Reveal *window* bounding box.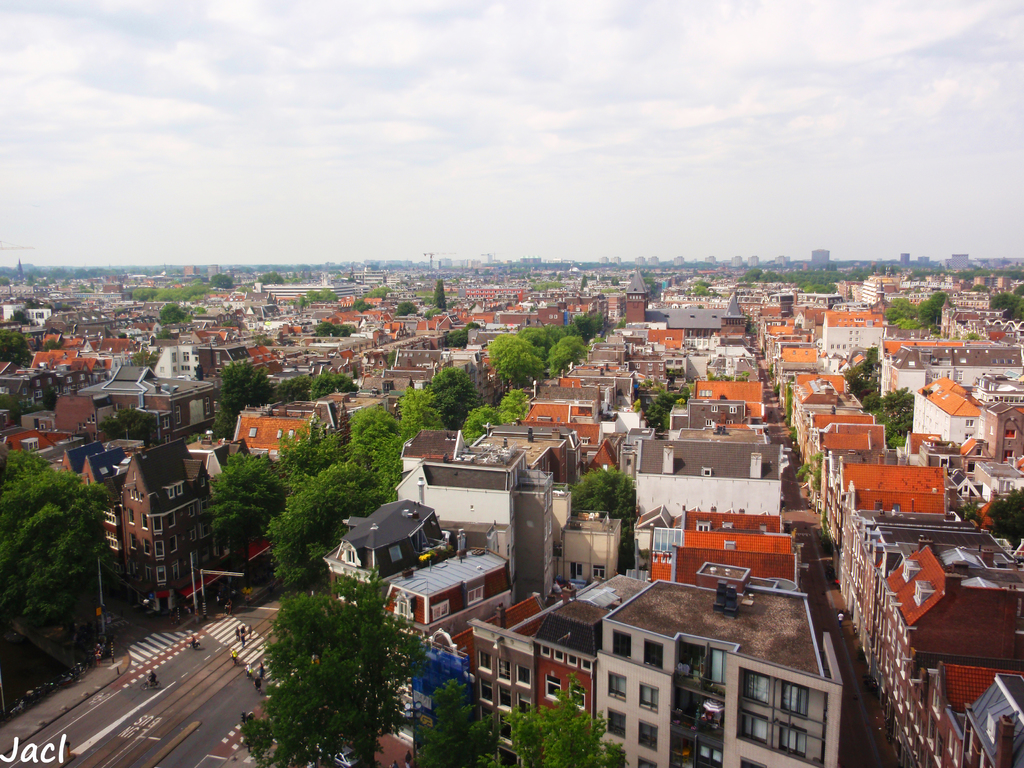
Revealed: 476/650/494/674.
